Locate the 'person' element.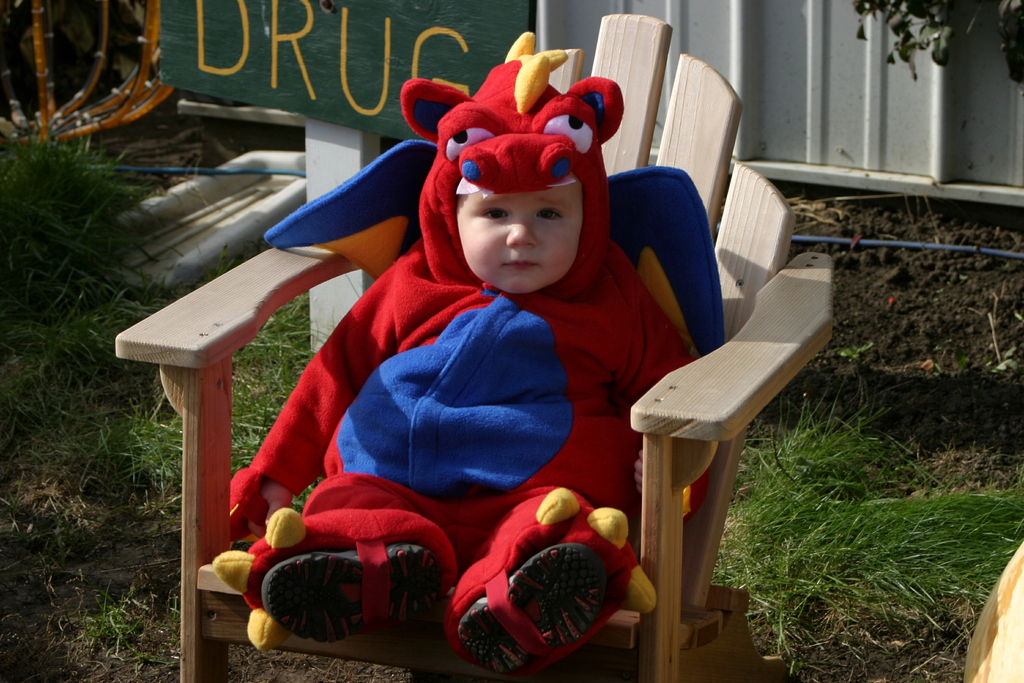
Element bbox: bbox(257, 25, 726, 621).
